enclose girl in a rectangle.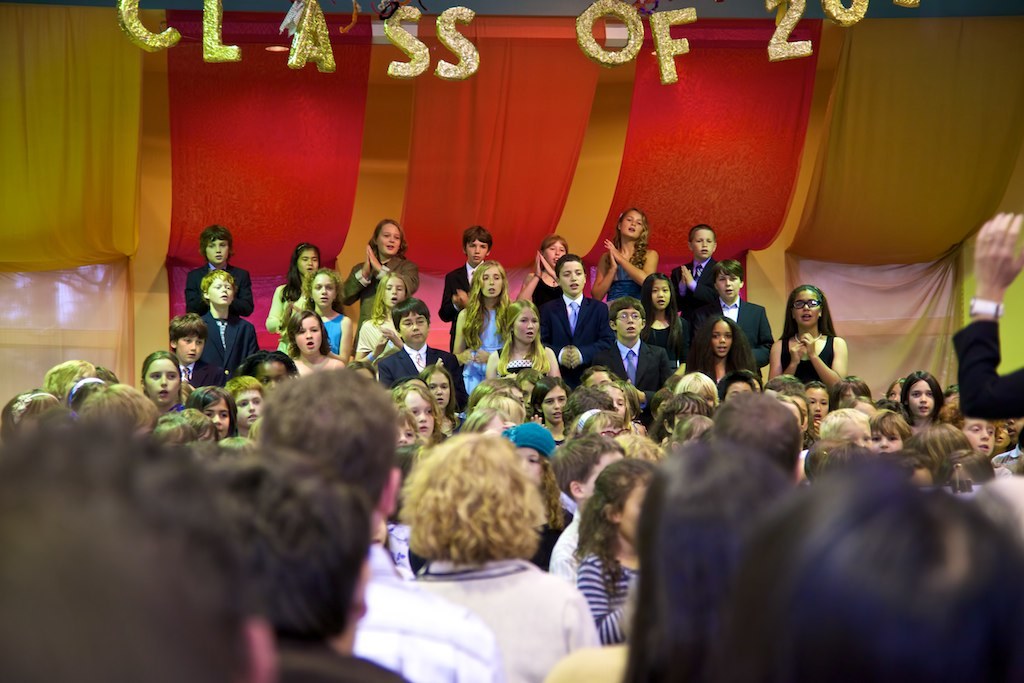
x1=302, y1=262, x2=355, y2=370.
